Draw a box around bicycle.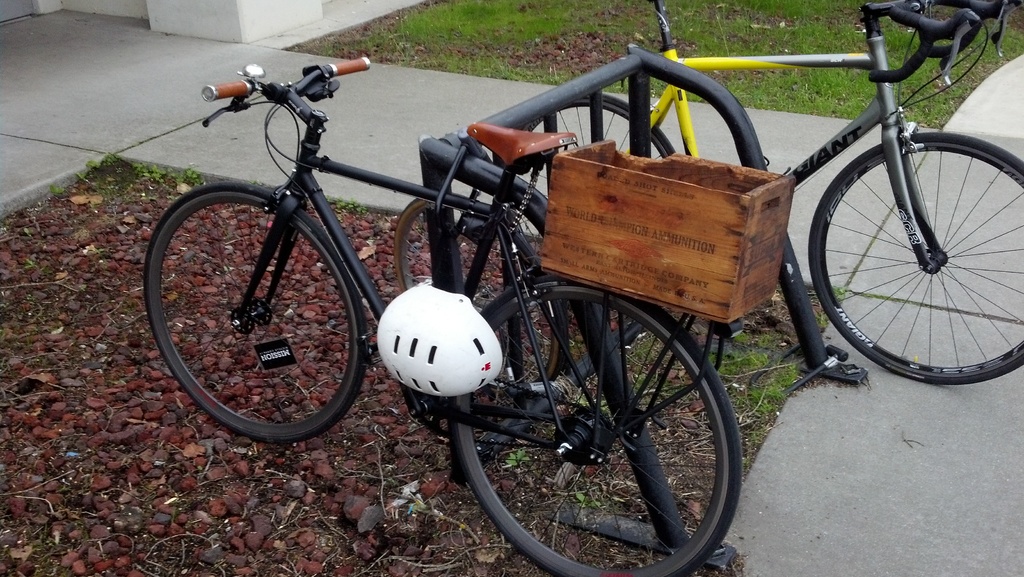
506/0/1023/389.
